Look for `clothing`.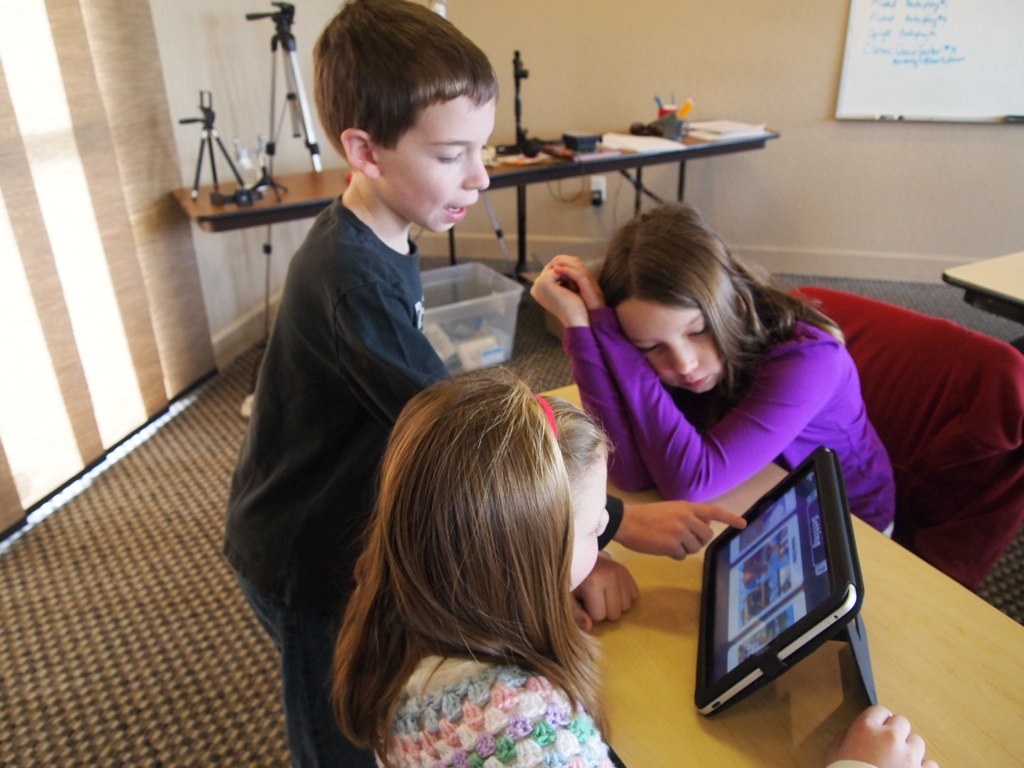
Found: crop(560, 301, 902, 534).
